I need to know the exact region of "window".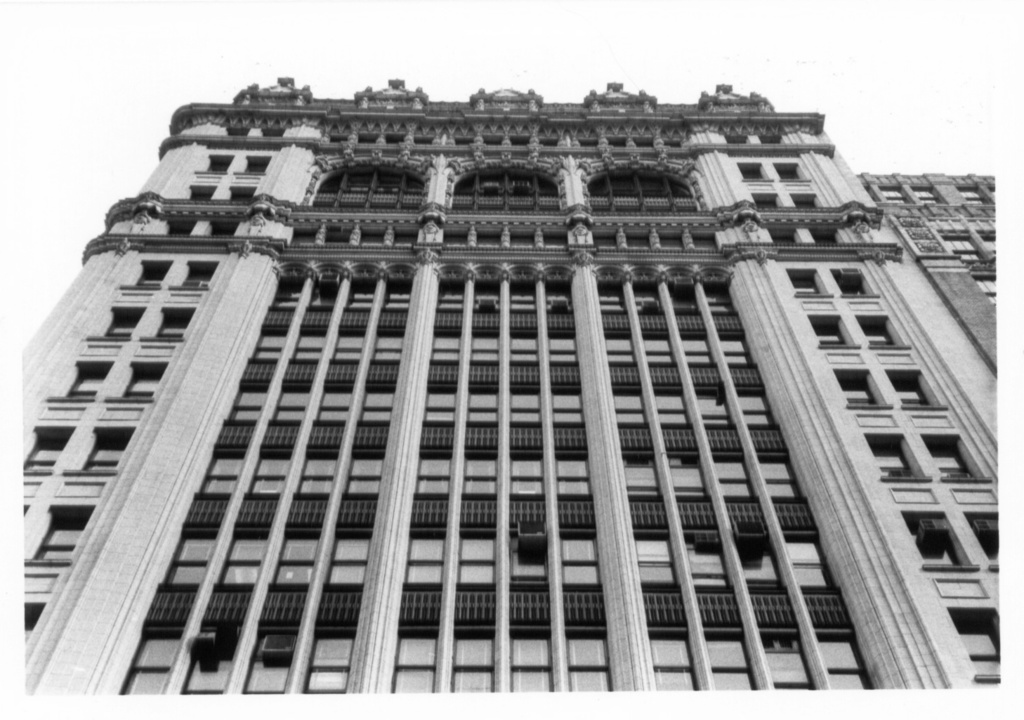
Region: bbox(374, 329, 405, 362).
